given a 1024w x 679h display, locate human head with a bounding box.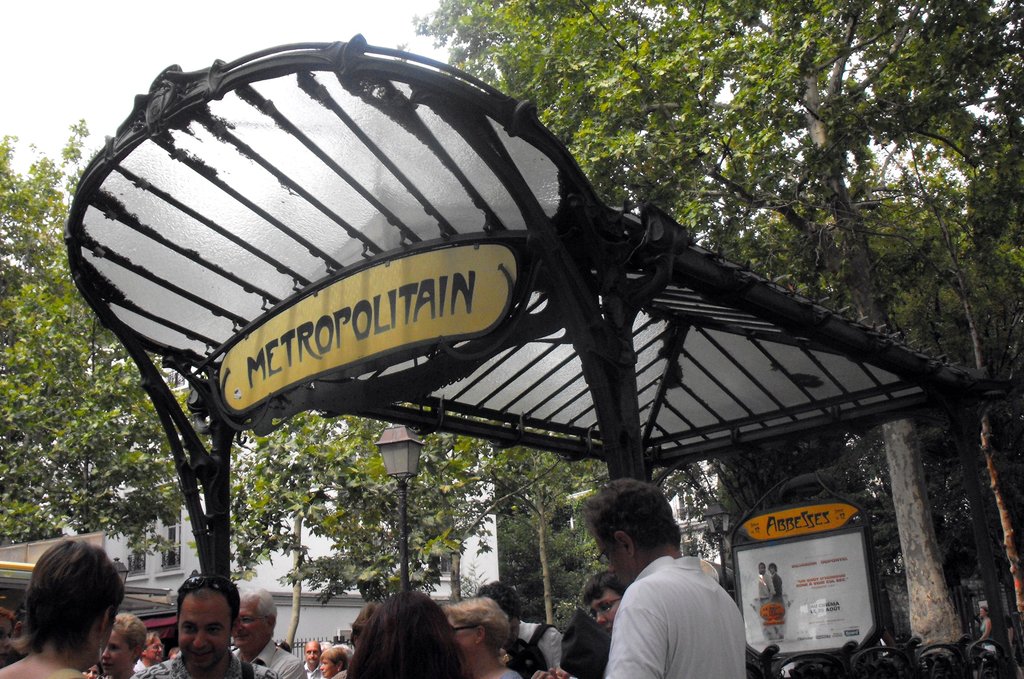
Located: rect(582, 479, 683, 593).
